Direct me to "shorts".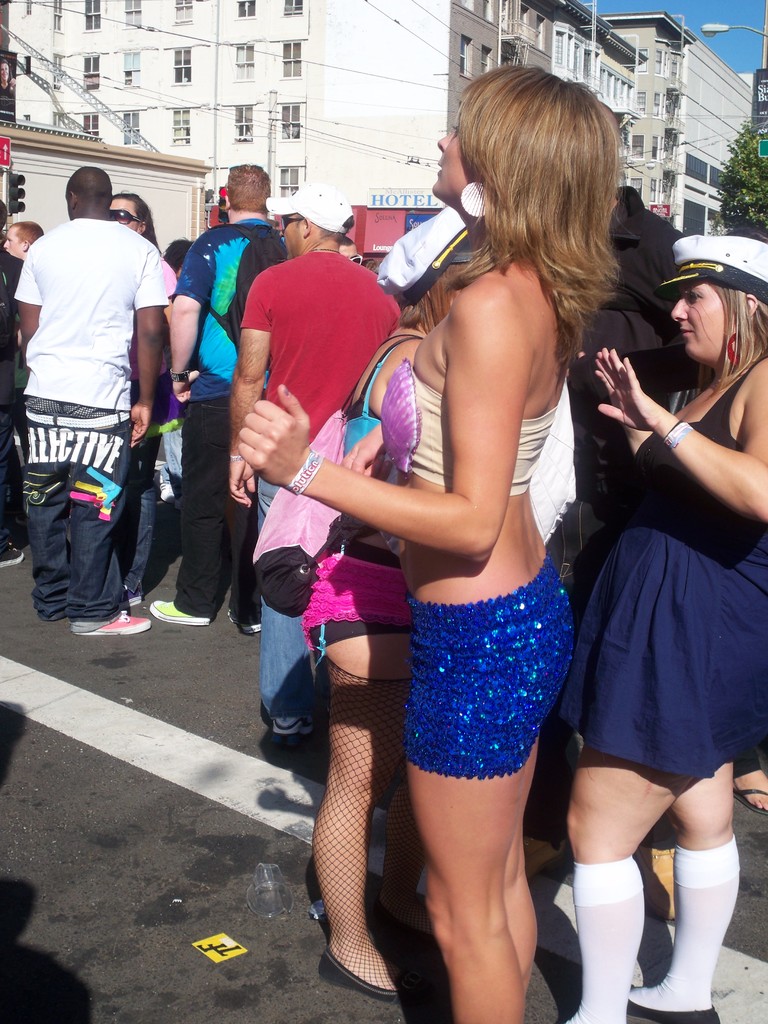
Direction: box(403, 607, 575, 785).
